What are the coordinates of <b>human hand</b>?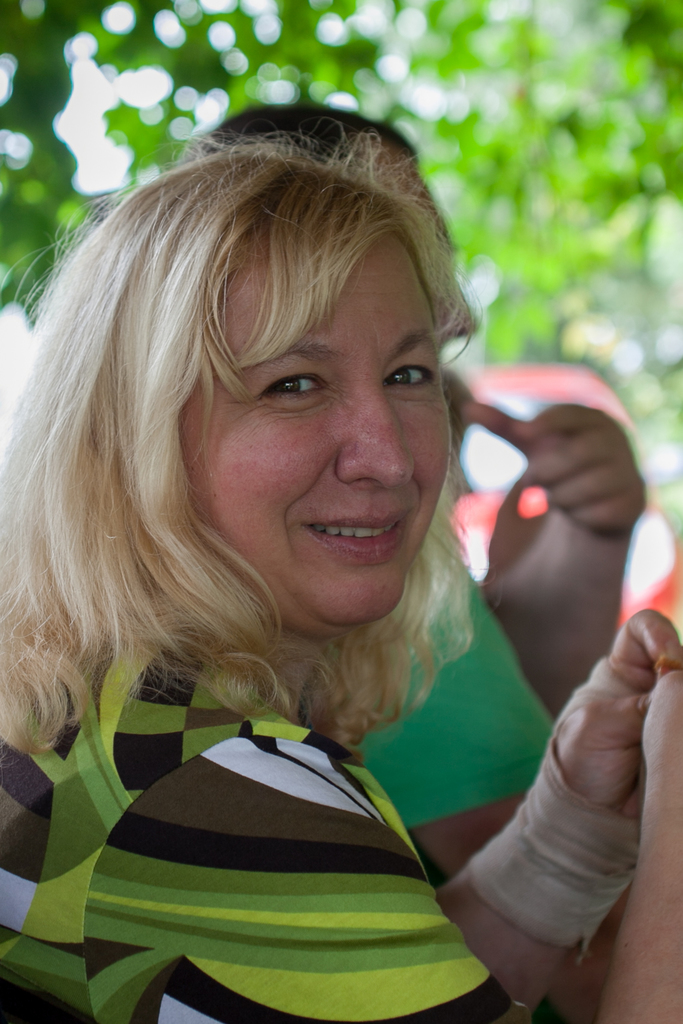
<bbox>640, 668, 682, 818</bbox>.
